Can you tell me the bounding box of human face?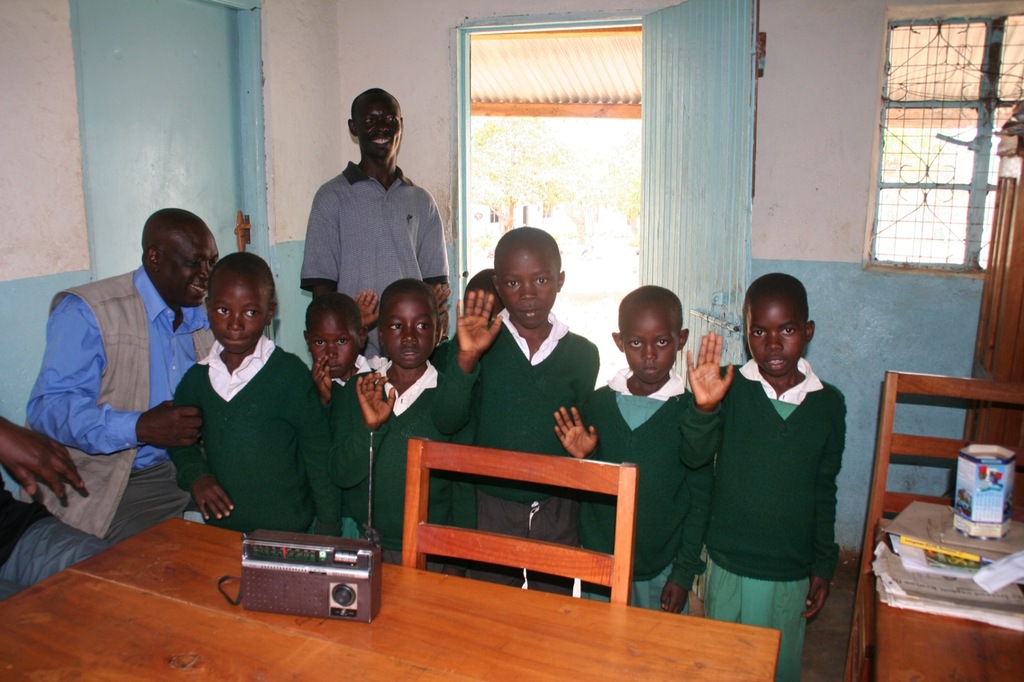
(746,293,803,377).
